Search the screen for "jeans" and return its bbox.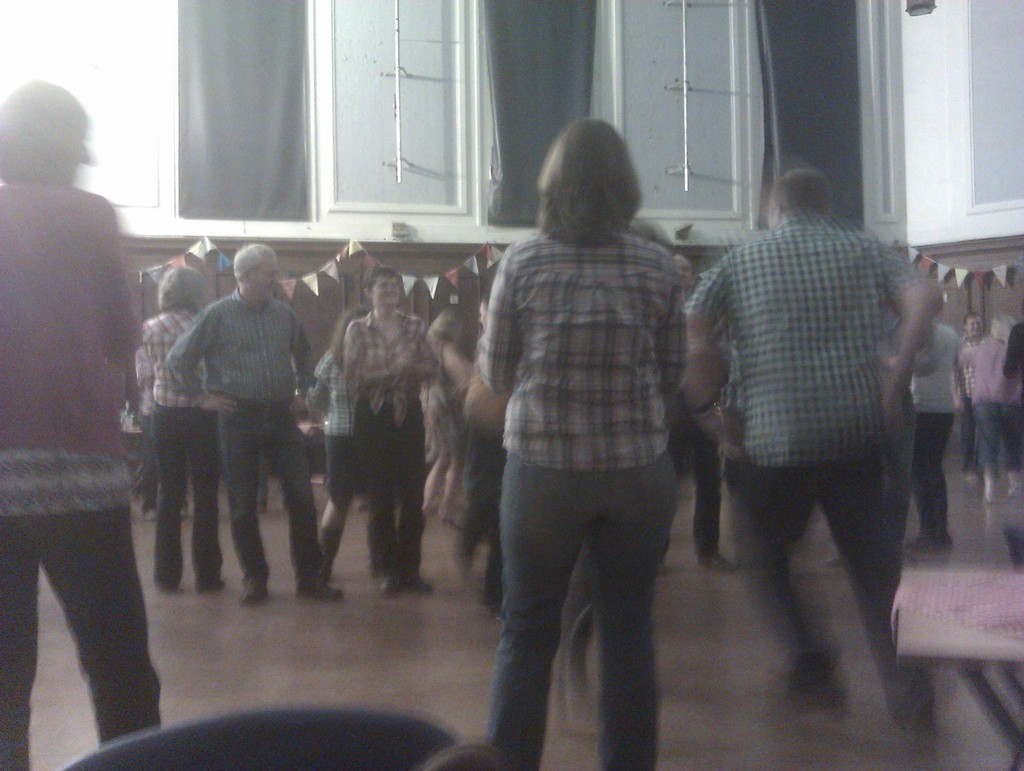
Found: [465, 440, 689, 758].
